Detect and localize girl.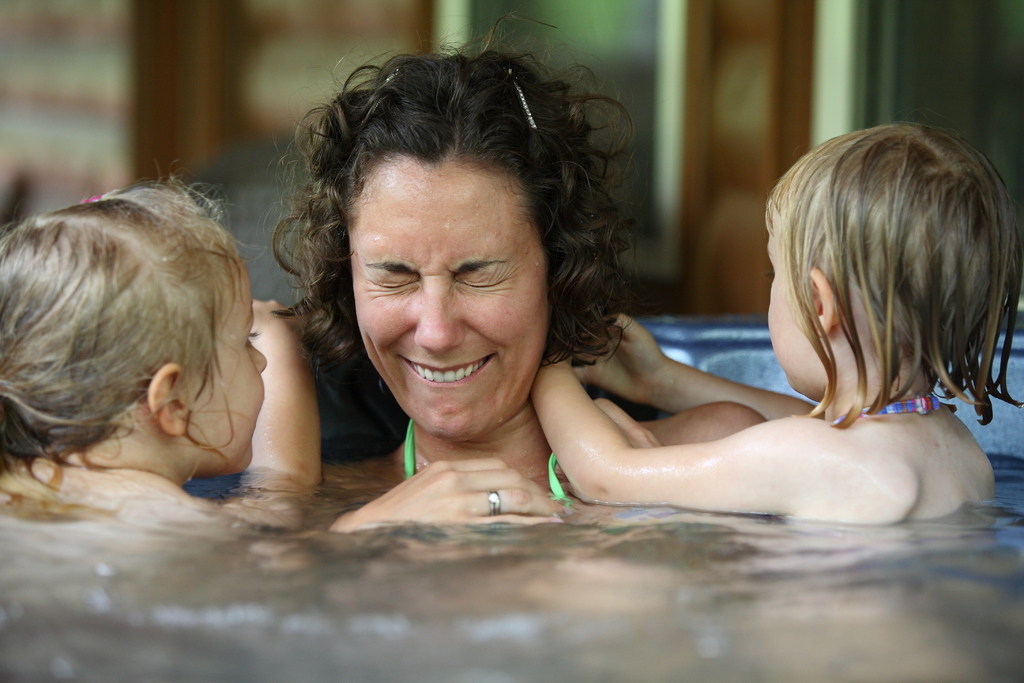
Localized at box(0, 164, 314, 509).
